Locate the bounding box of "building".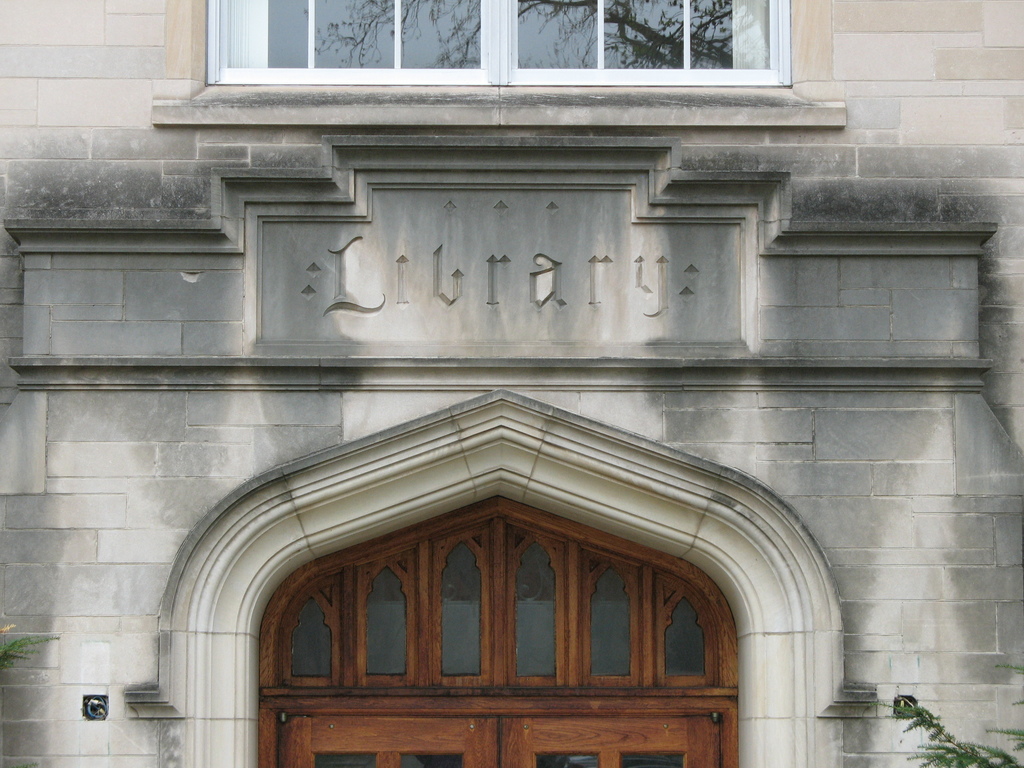
Bounding box: 0 0 1021 767.
